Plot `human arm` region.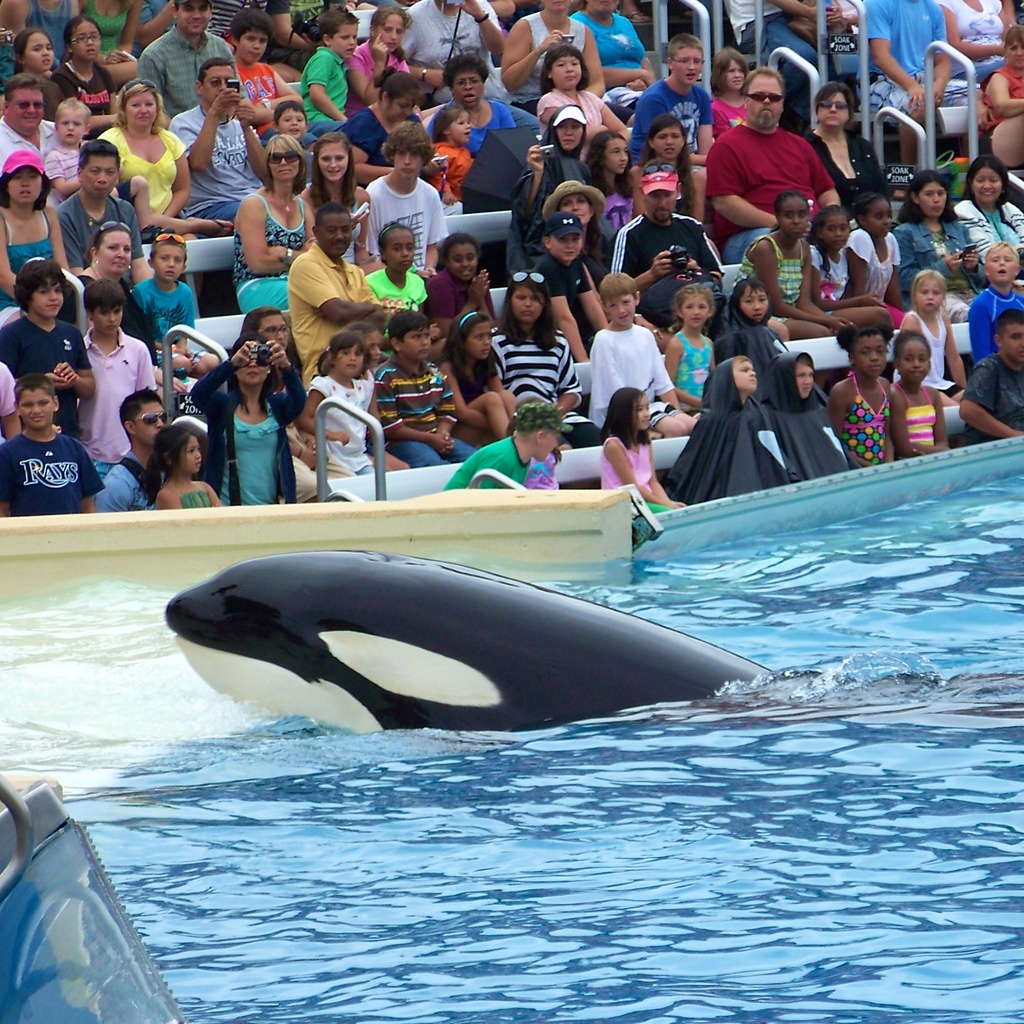
Plotted at crop(599, 438, 679, 513).
